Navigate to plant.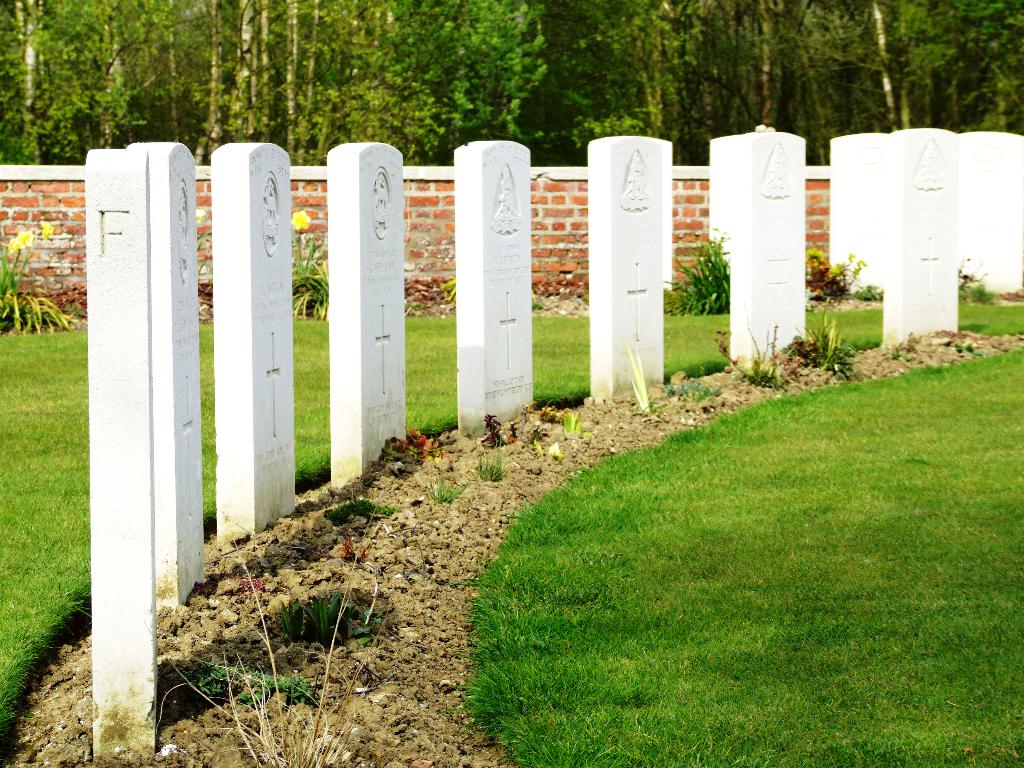
Navigation target: rect(431, 463, 468, 515).
